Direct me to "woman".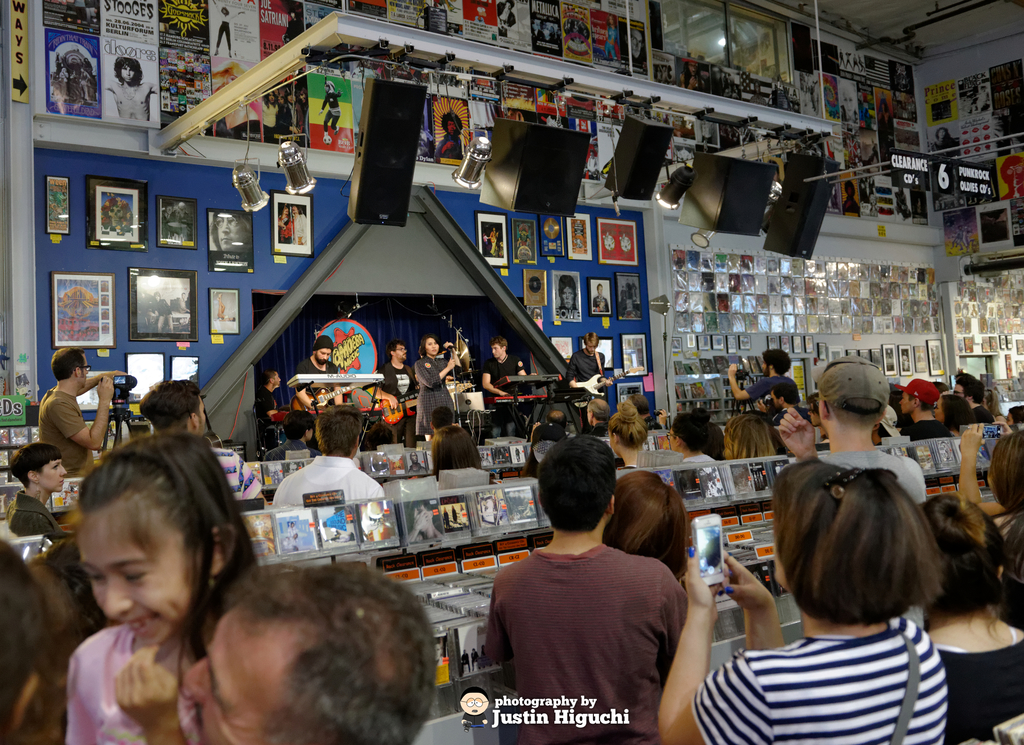
Direction: Rect(211, 0, 245, 56).
